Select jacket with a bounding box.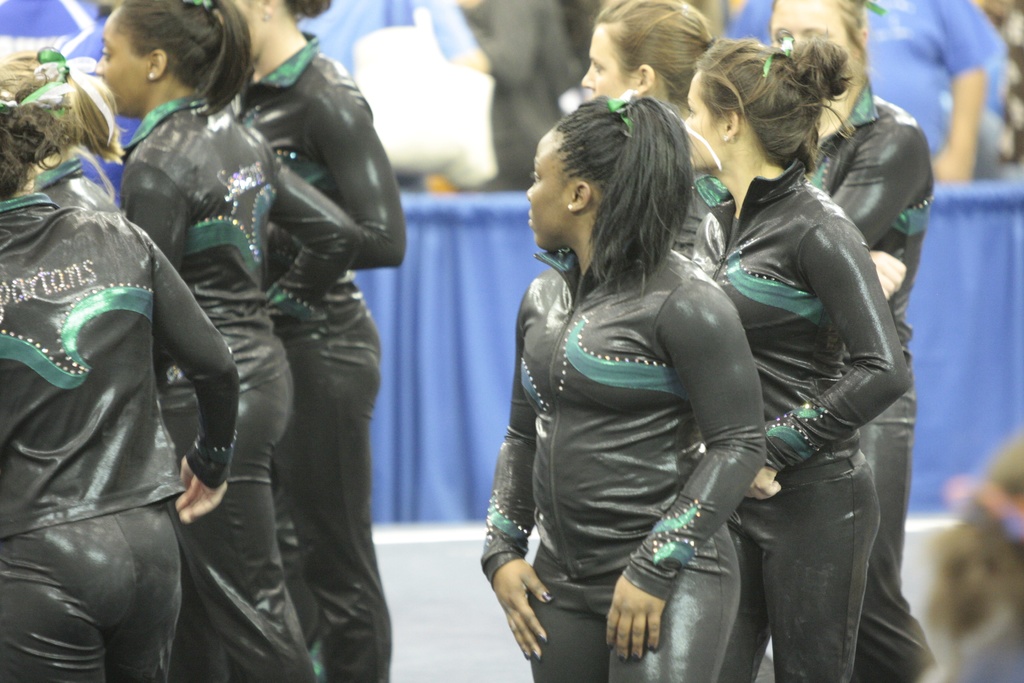
select_region(240, 22, 408, 357).
